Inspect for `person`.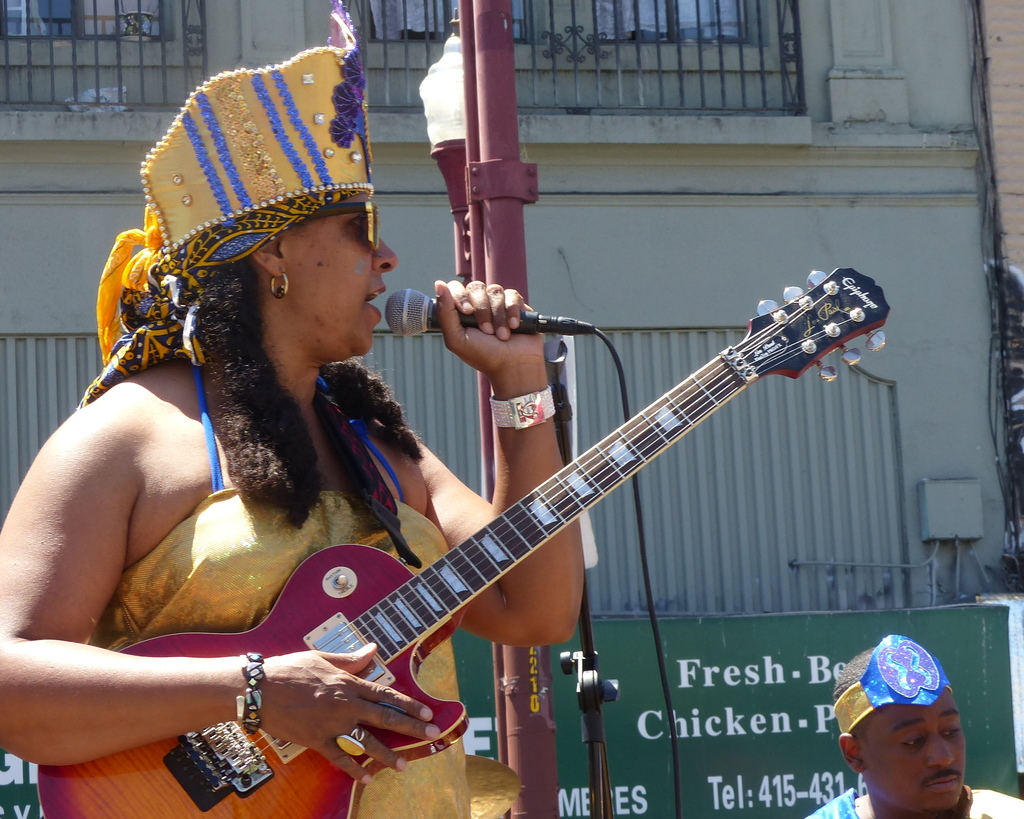
Inspection: {"left": 836, "top": 641, "right": 980, "bottom": 818}.
